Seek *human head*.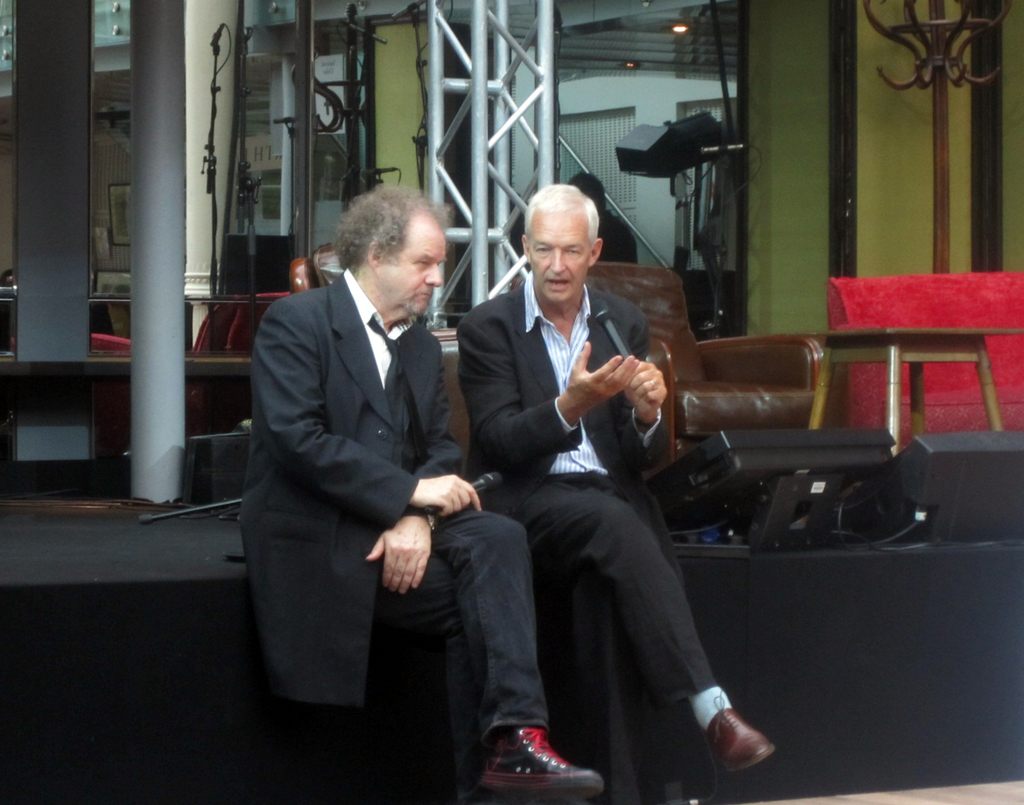
pyautogui.locateOnScreen(511, 176, 609, 291).
